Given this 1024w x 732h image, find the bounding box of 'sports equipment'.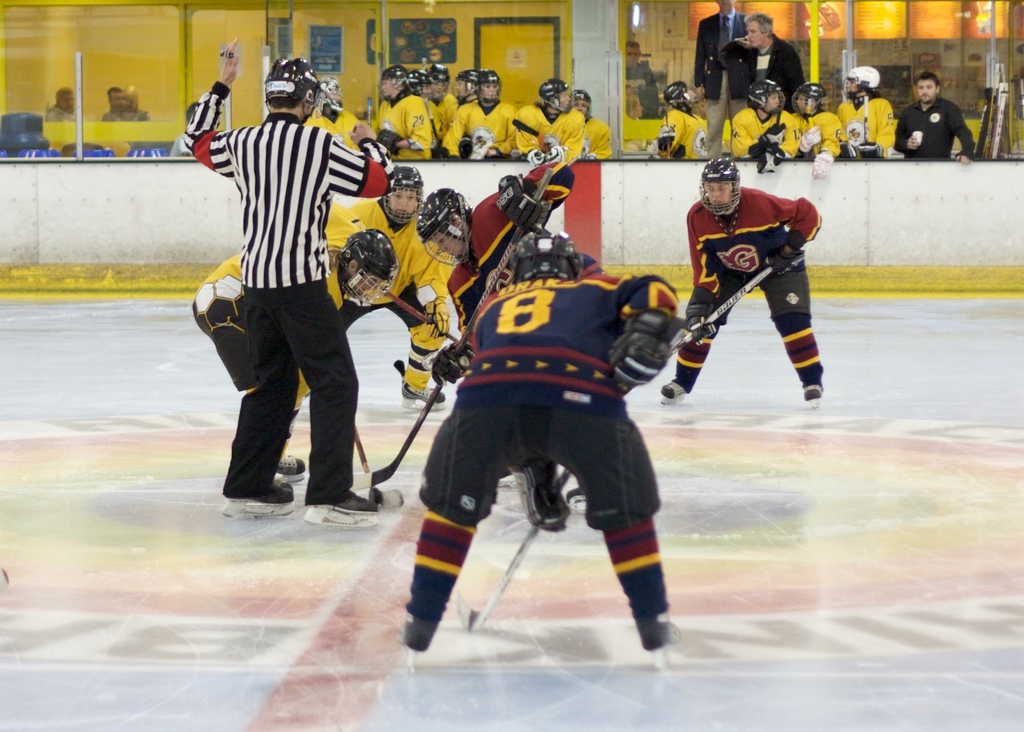
region(336, 229, 399, 305).
